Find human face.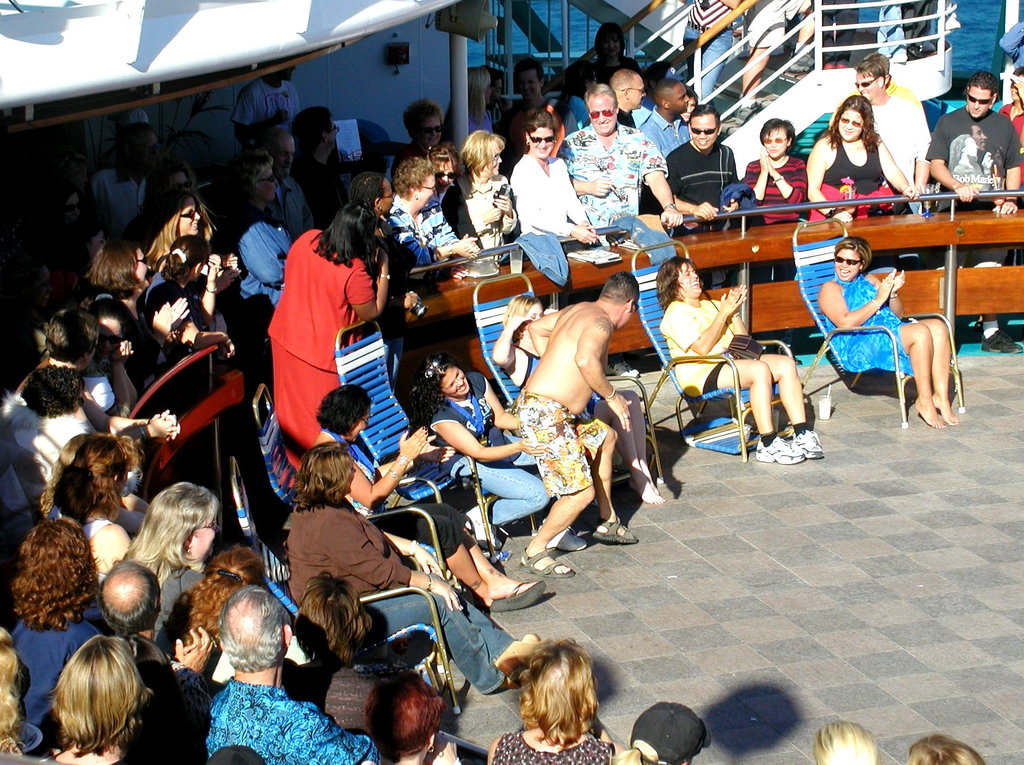
420, 115, 445, 148.
